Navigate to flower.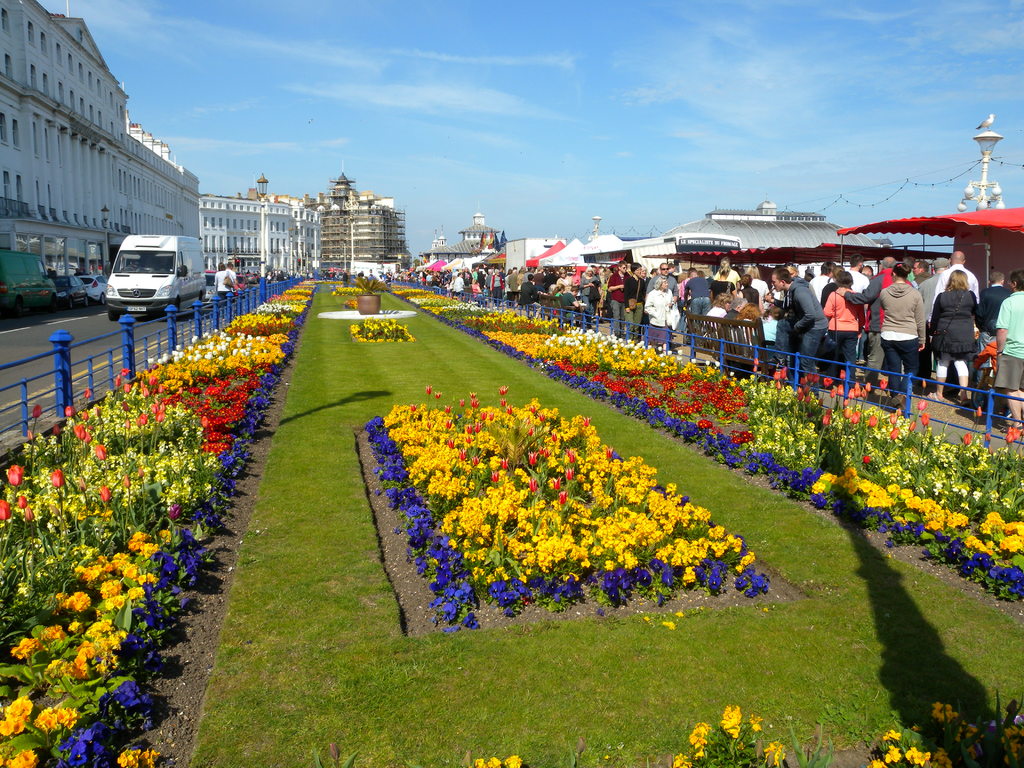
Navigation target: 159/410/165/424.
